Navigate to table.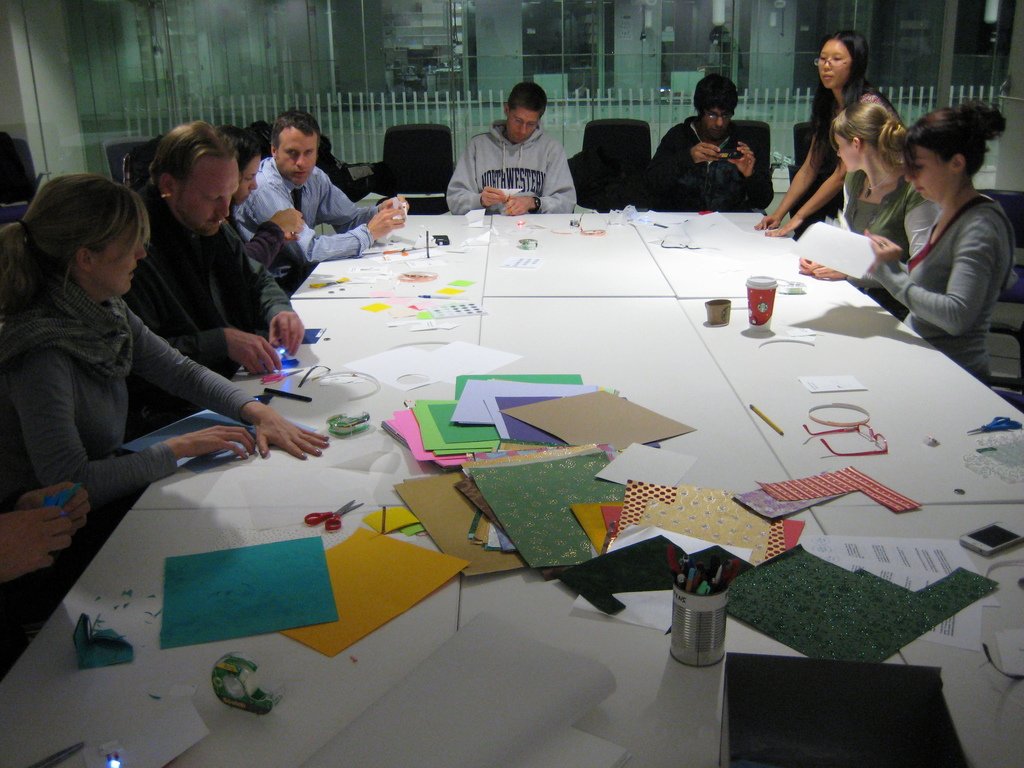
Navigation target: {"left": 88, "top": 223, "right": 968, "bottom": 767}.
